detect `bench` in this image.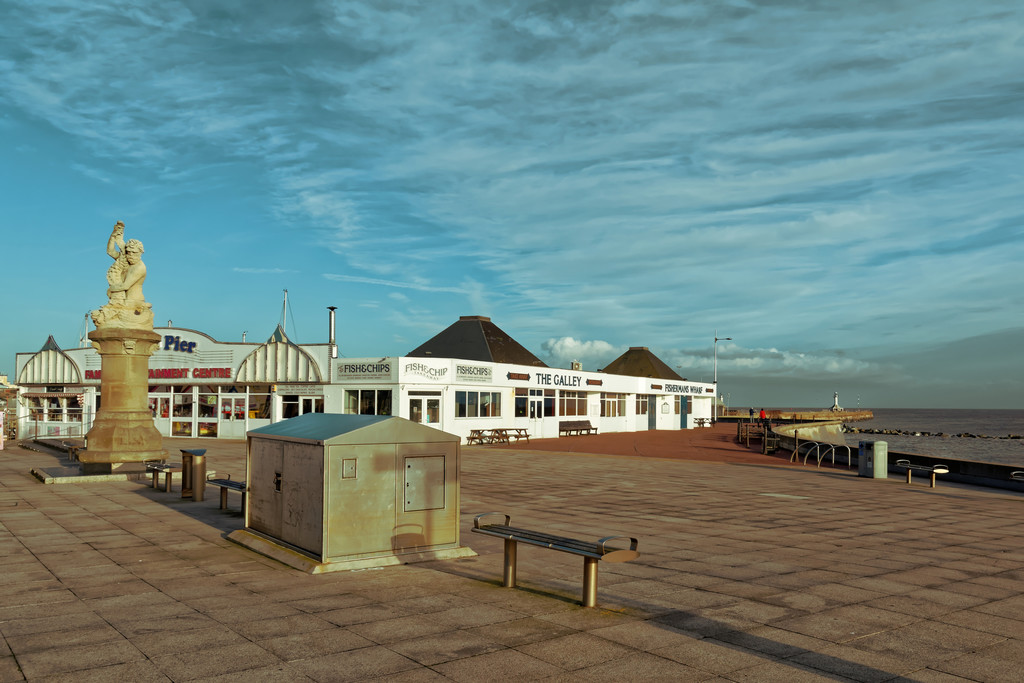
Detection: [472,426,527,445].
